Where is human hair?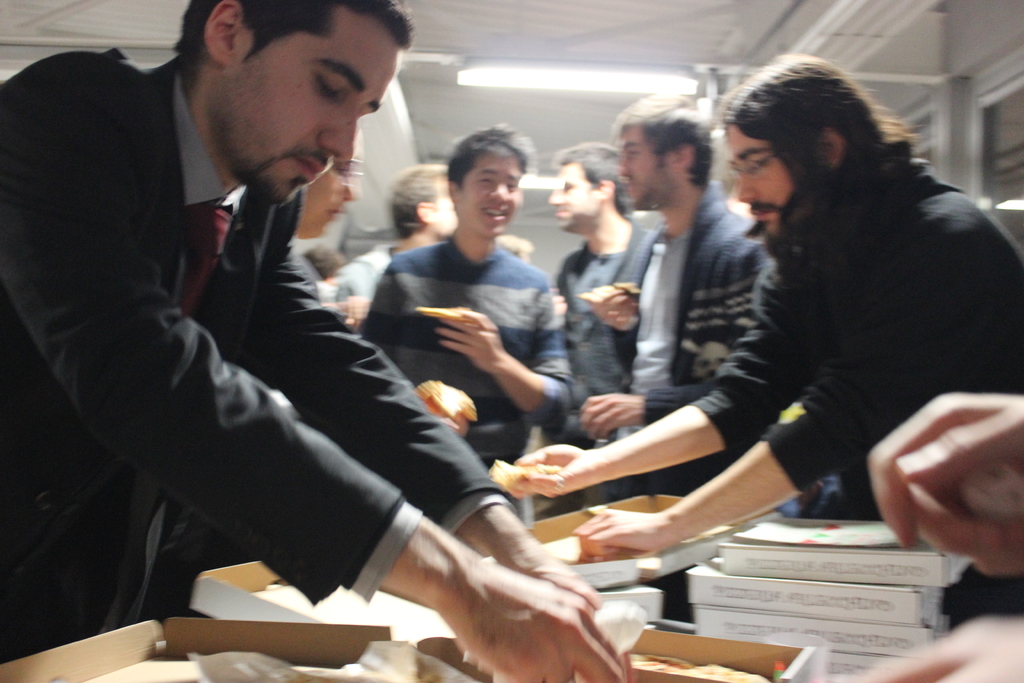
{"left": 602, "top": 94, "right": 717, "bottom": 191}.
